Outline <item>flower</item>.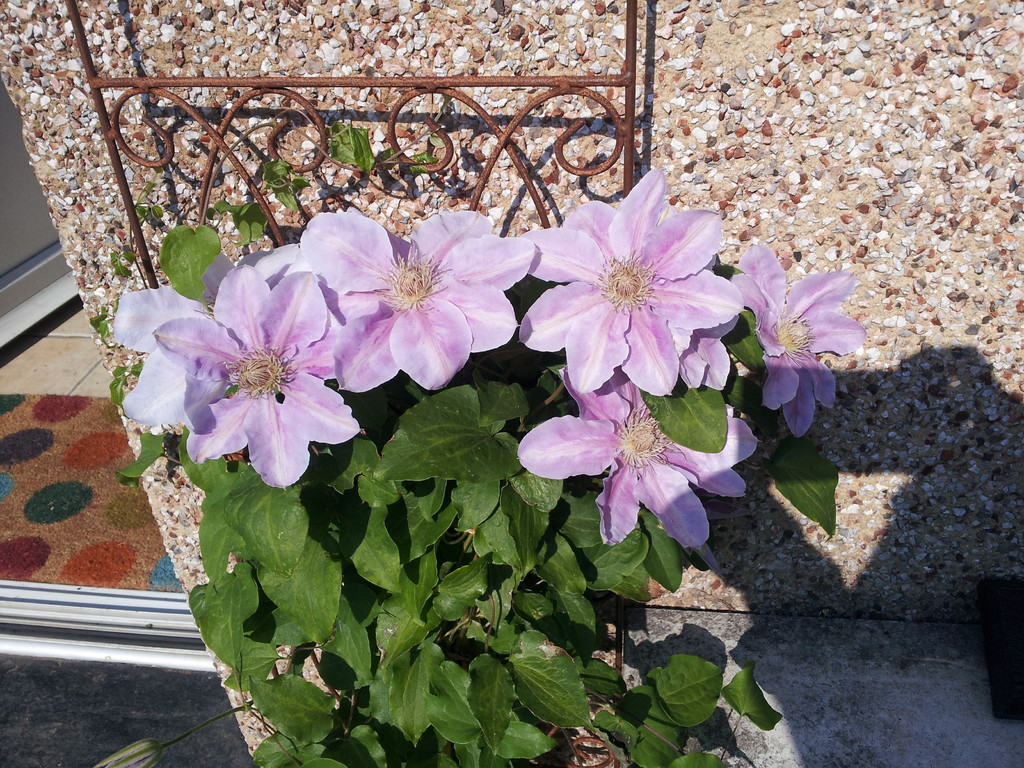
Outline: l=154, t=262, r=364, b=484.
